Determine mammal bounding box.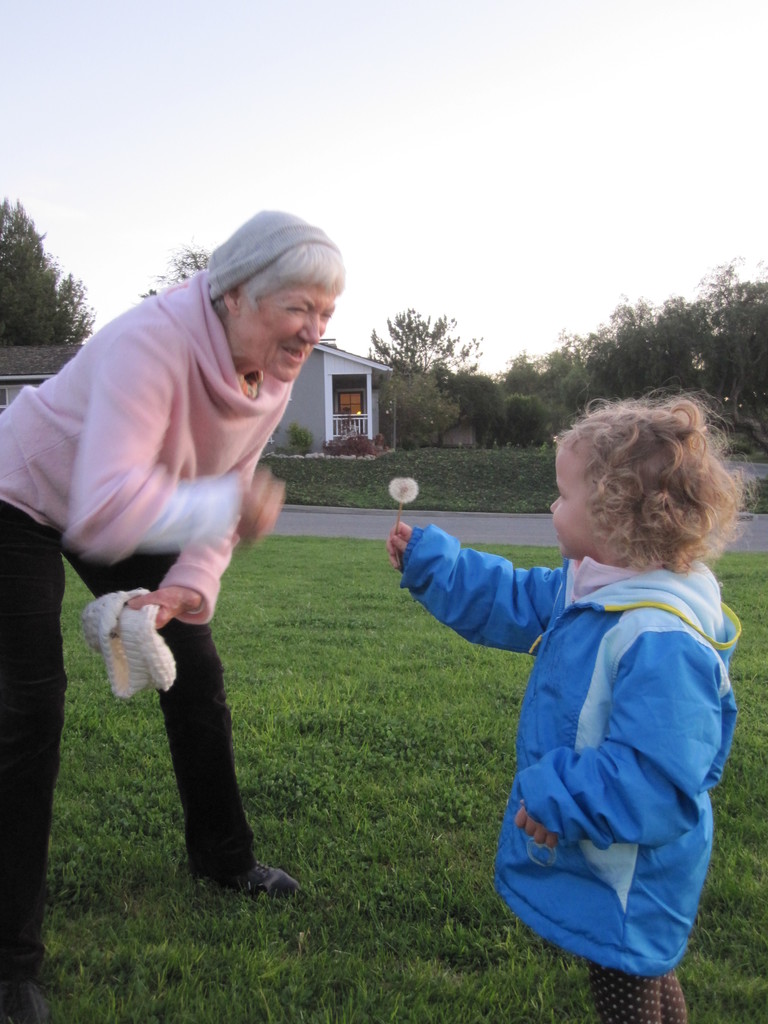
Determined: 406/407/765/964.
